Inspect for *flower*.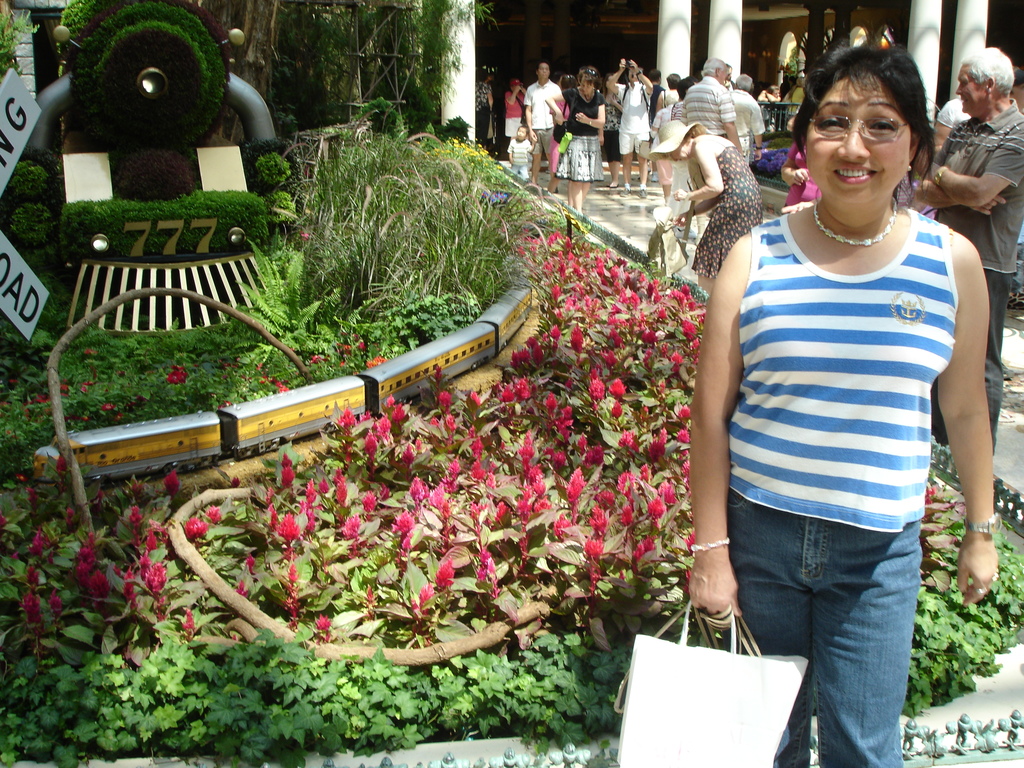
Inspection: 184, 514, 211, 540.
